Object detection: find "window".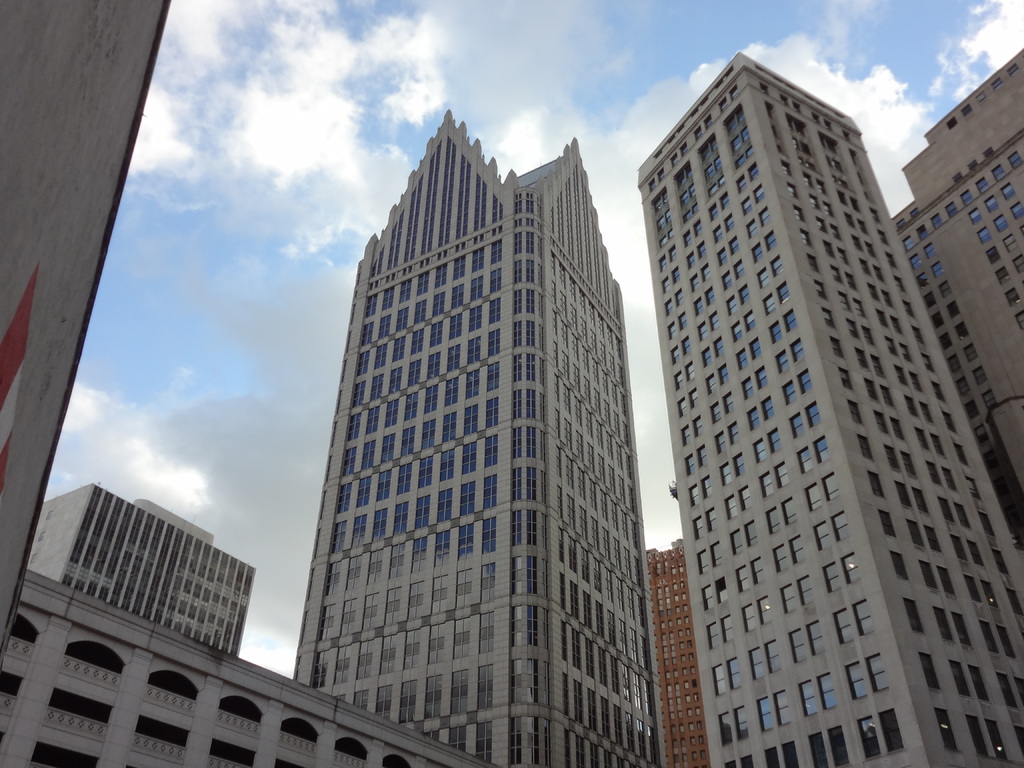
left=959, top=344, right=979, bottom=357.
